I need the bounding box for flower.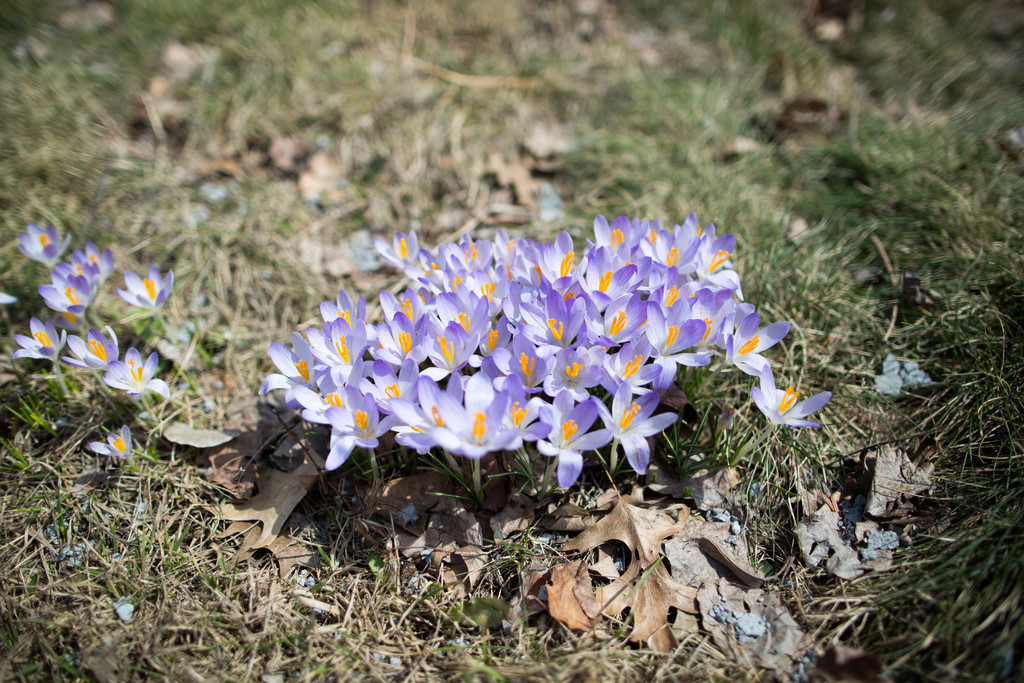
Here it is: Rect(60, 323, 120, 372).
